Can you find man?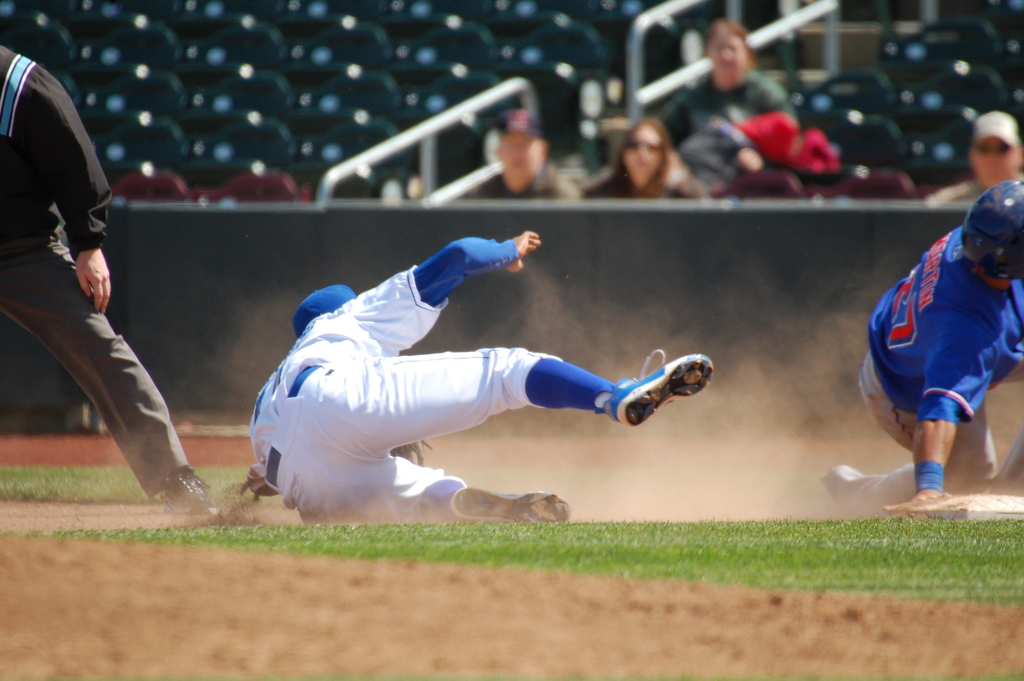
Yes, bounding box: region(456, 106, 580, 198).
